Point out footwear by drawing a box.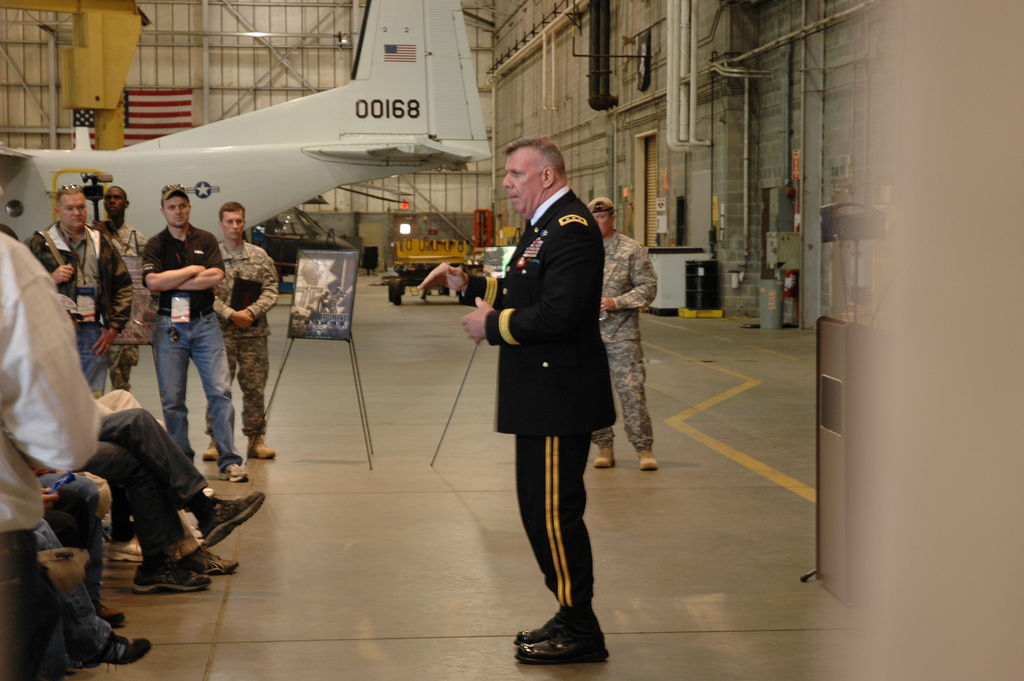
detection(591, 445, 612, 469).
